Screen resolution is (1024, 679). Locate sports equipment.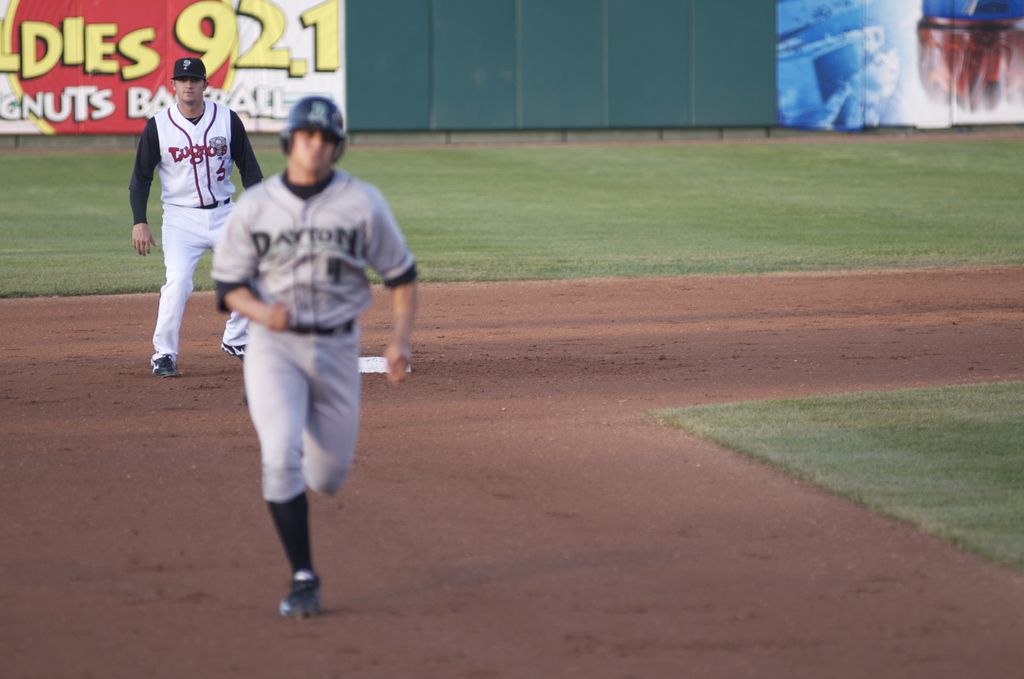
<bbox>279, 94, 348, 166</bbox>.
